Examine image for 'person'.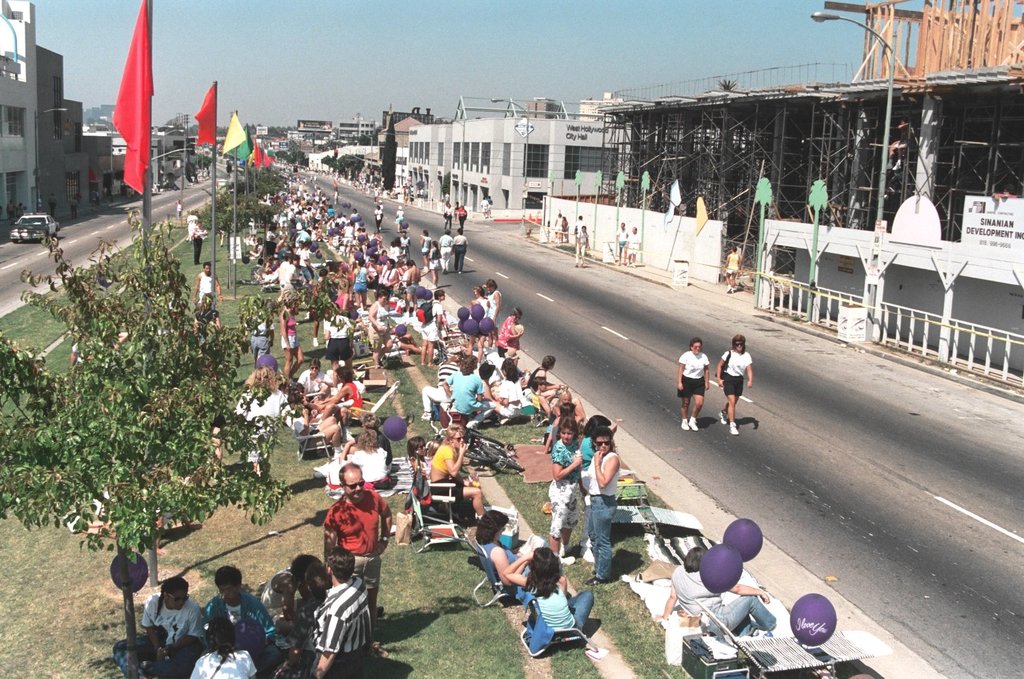
Examination result: x1=190 y1=259 x2=221 y2=309.
